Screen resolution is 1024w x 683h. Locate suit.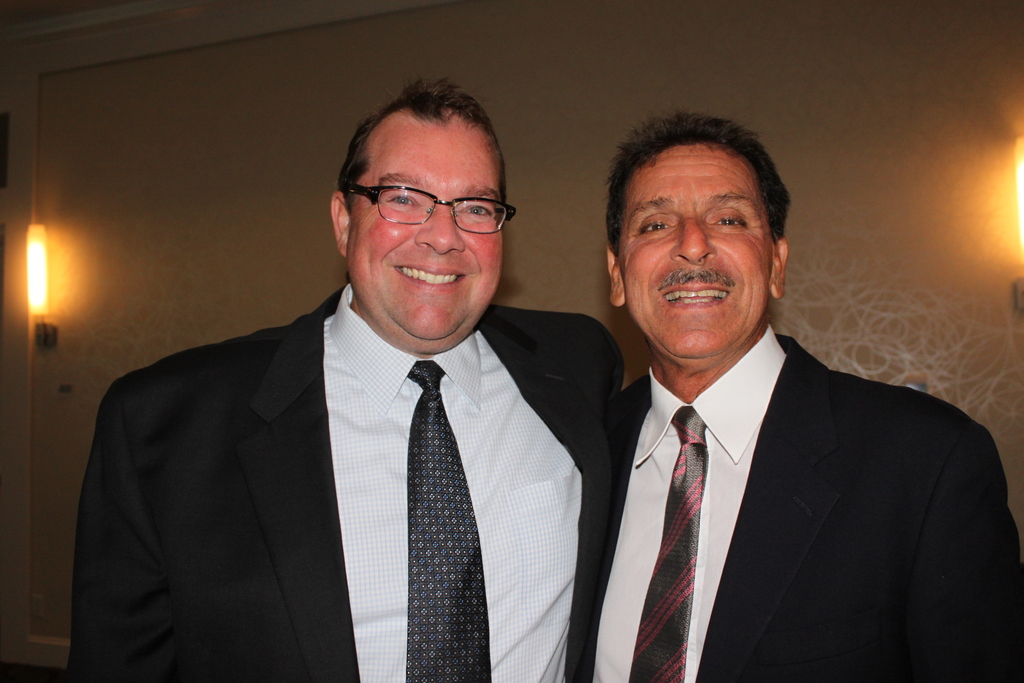
box(59, 282, 626, 682).
